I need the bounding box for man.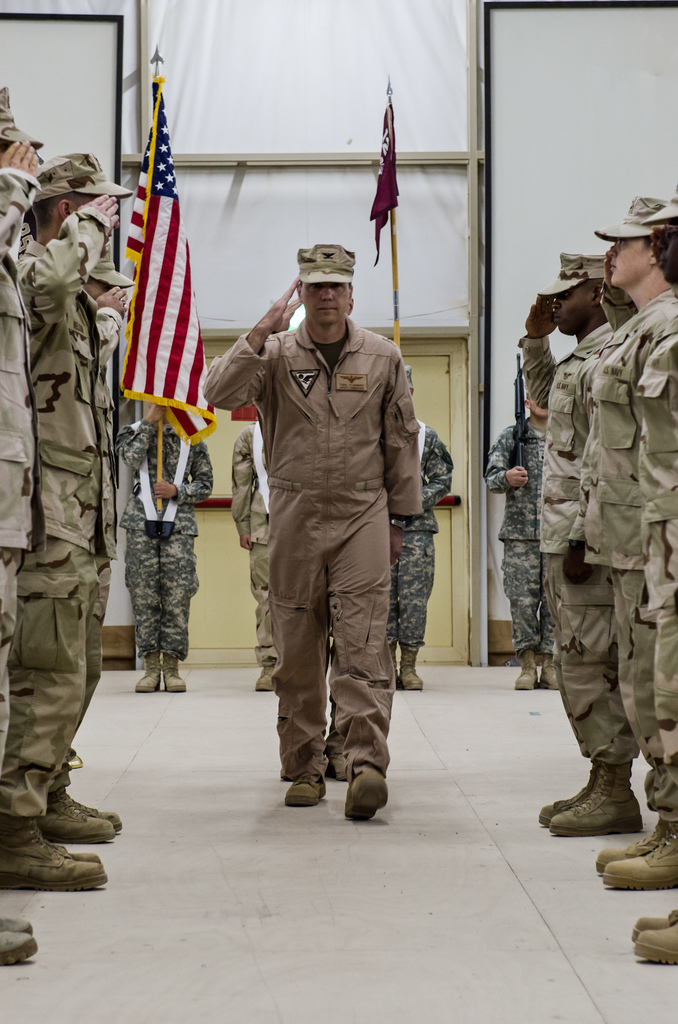
Here it is: box=[523, 244, 605, 846].
